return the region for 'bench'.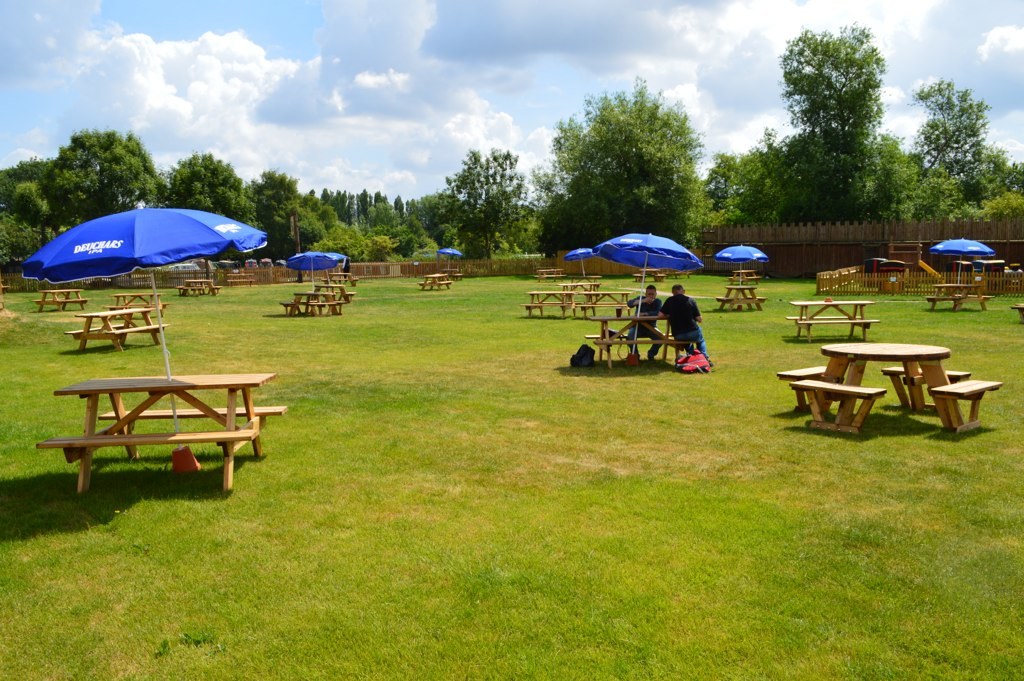
detection(886, 371, 970, 407).
